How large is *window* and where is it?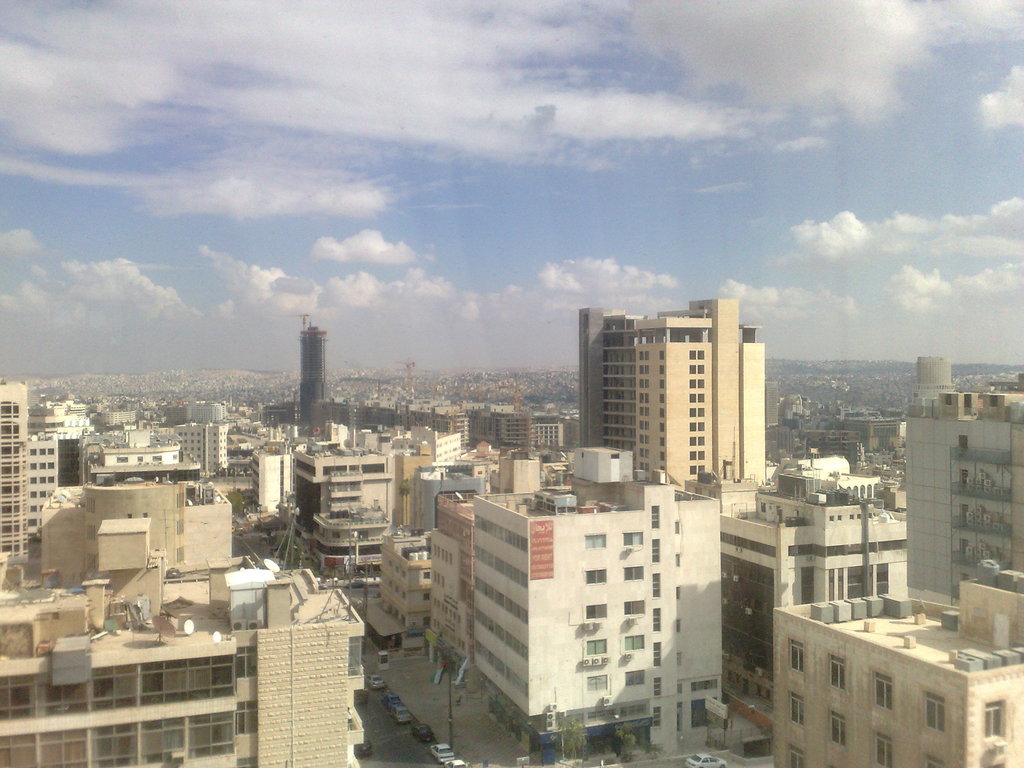
Bounding box: (788, 691, 804, 726).
